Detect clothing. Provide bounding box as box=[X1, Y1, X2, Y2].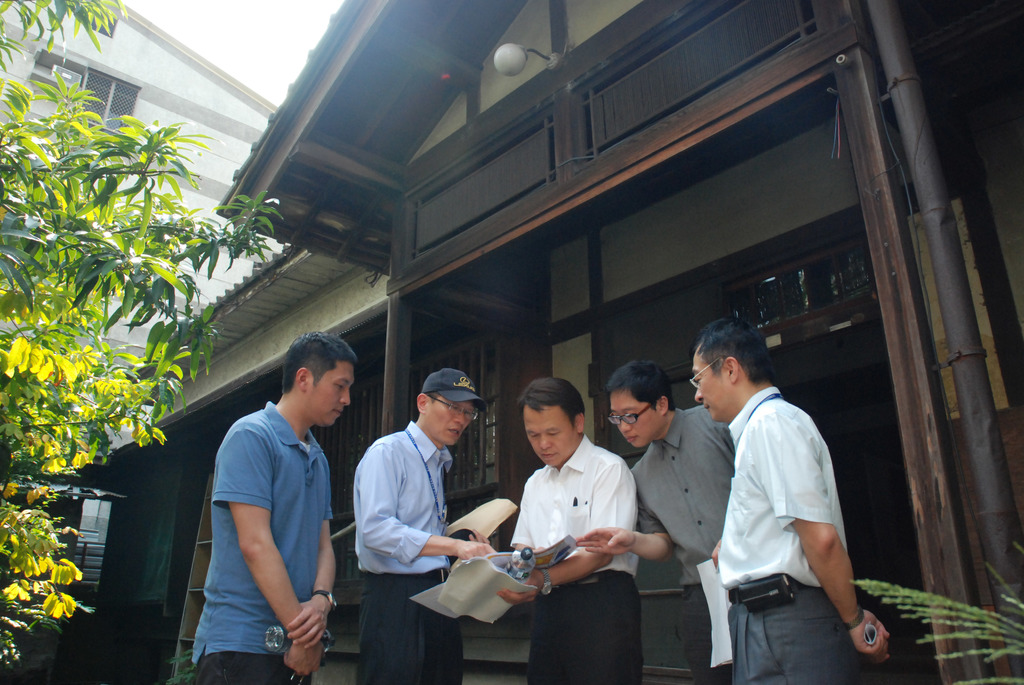
box=[705, 375, 854, 684].
